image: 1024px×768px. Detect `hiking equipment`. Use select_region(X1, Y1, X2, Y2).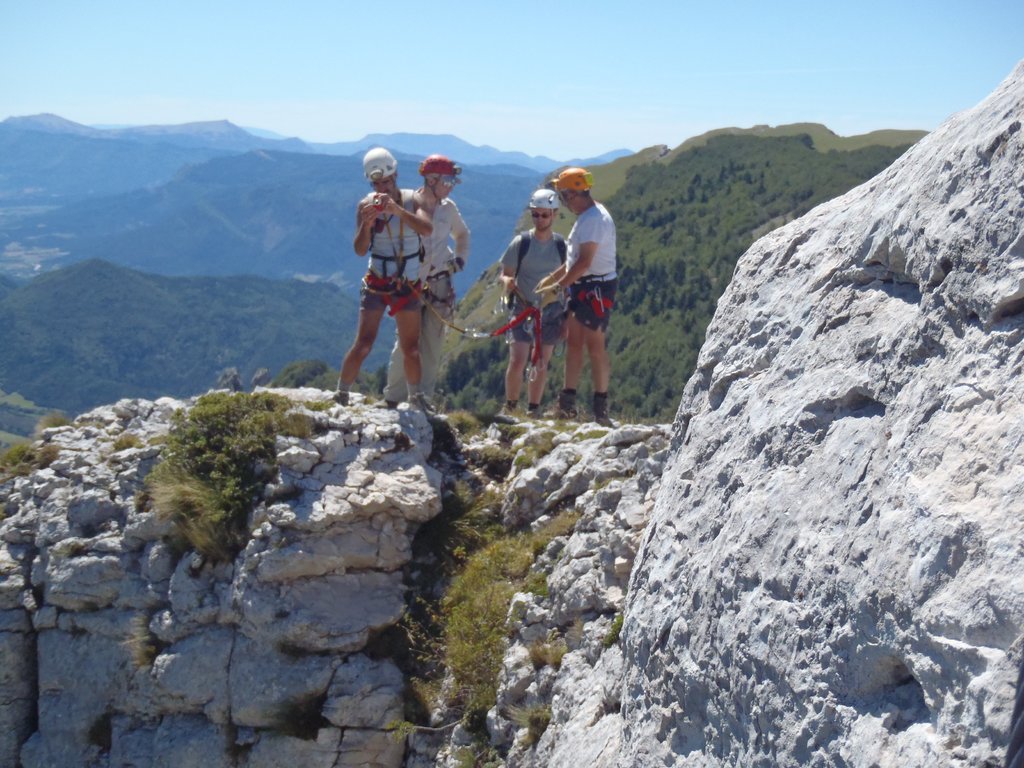
select_region(506, 228, 566, 307).
